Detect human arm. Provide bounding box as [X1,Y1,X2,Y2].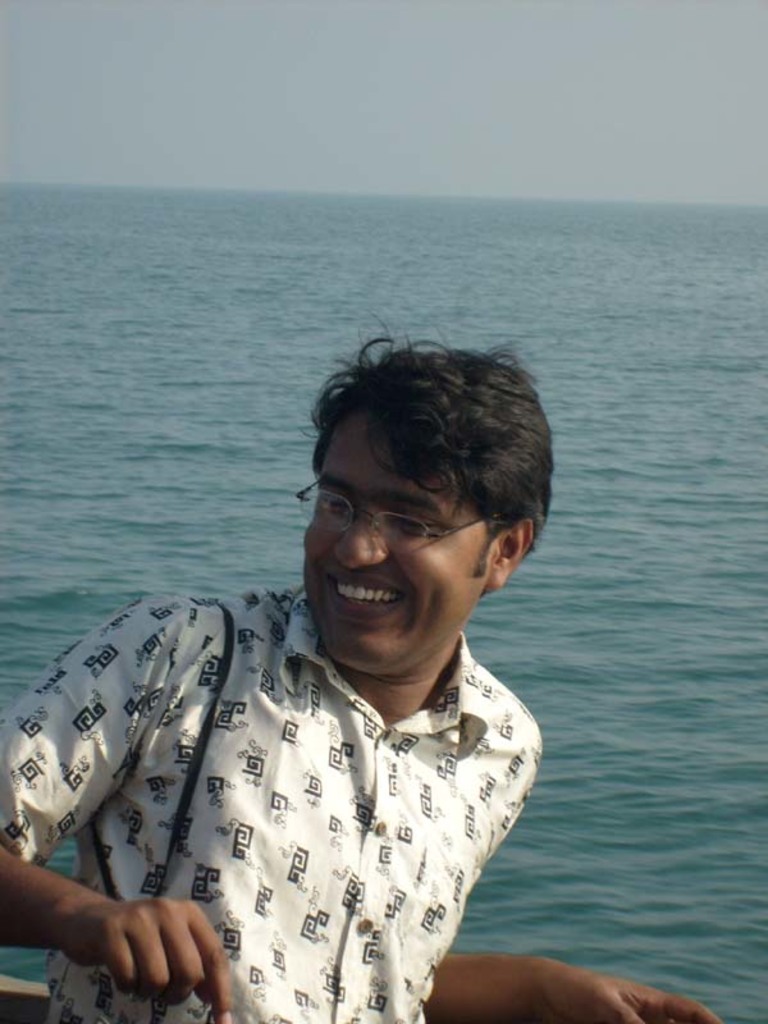
[408,950,732,1023].
